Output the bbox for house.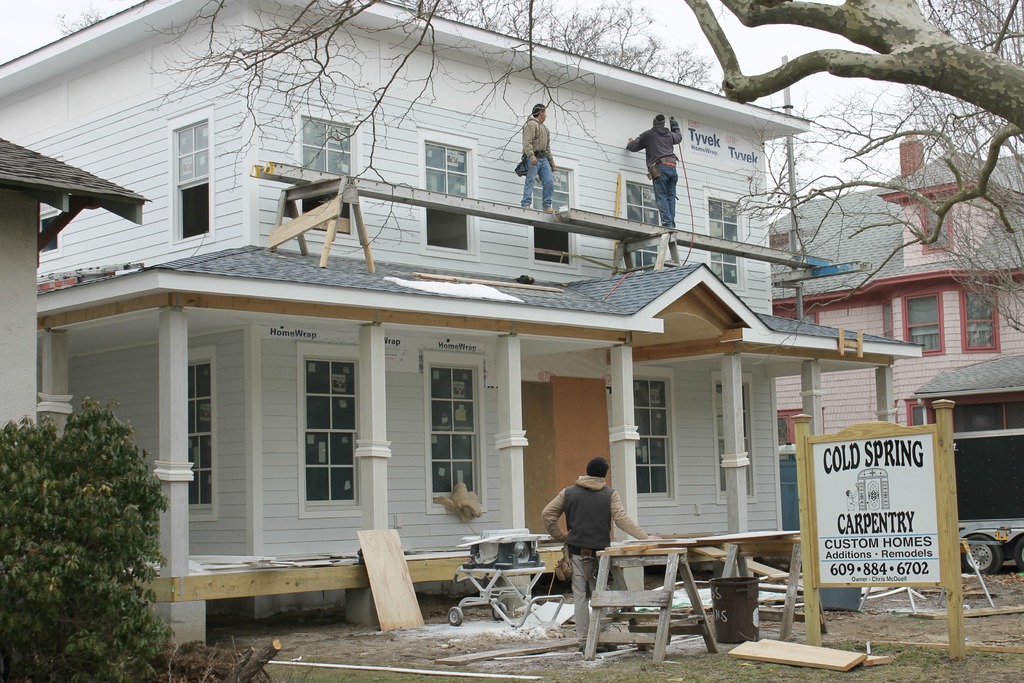
0:0:923:657.
